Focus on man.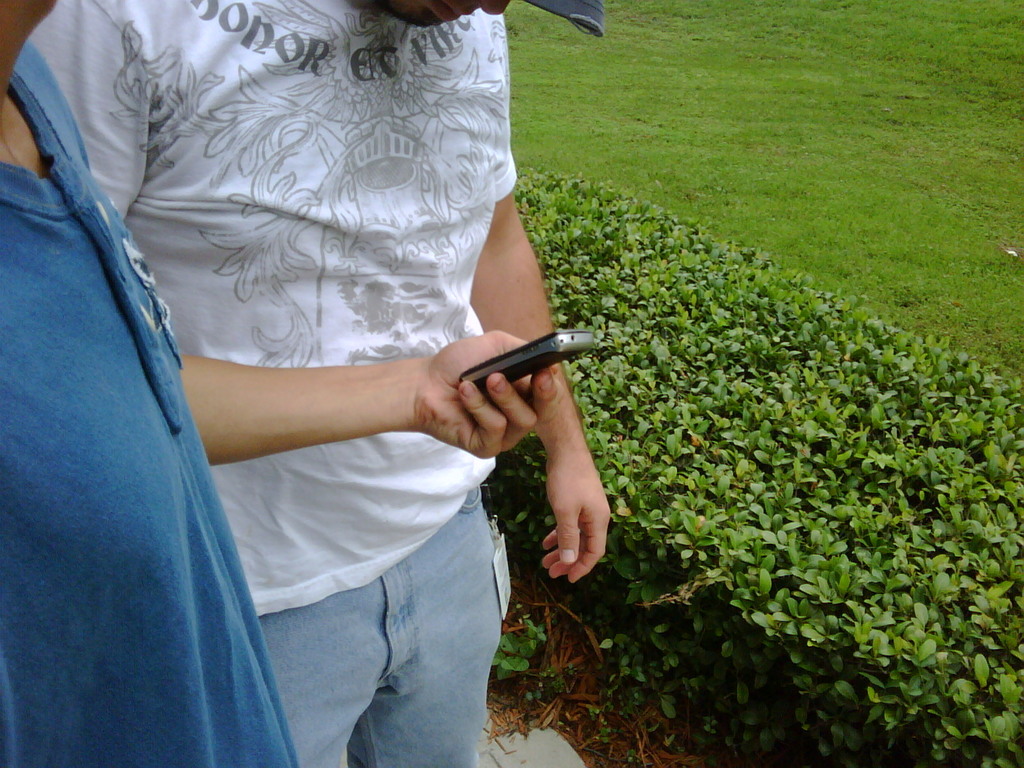
Focused at <box>81,0,641,715</box>.
